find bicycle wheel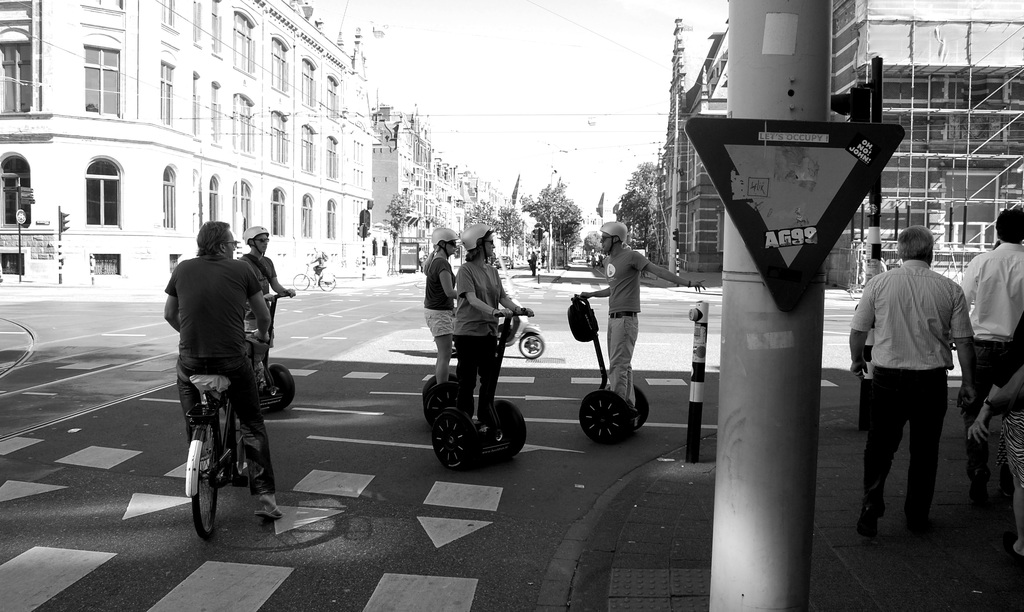
290/273/308/294
